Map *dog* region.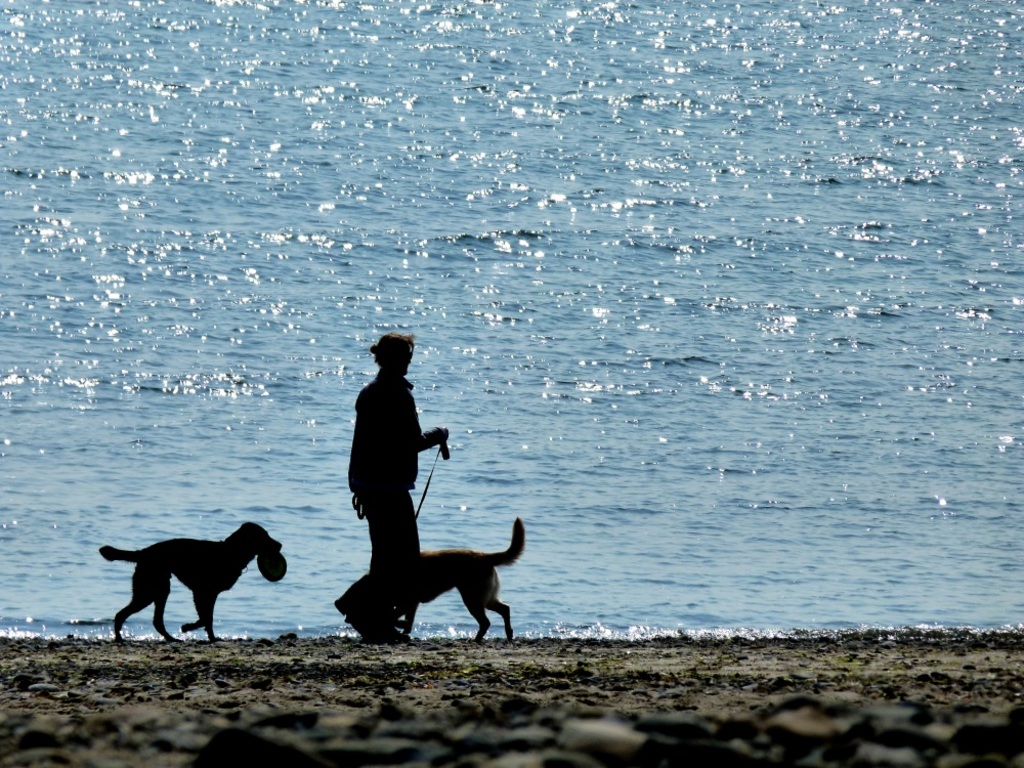
Mapped to region(338, 517, 524, 644).
